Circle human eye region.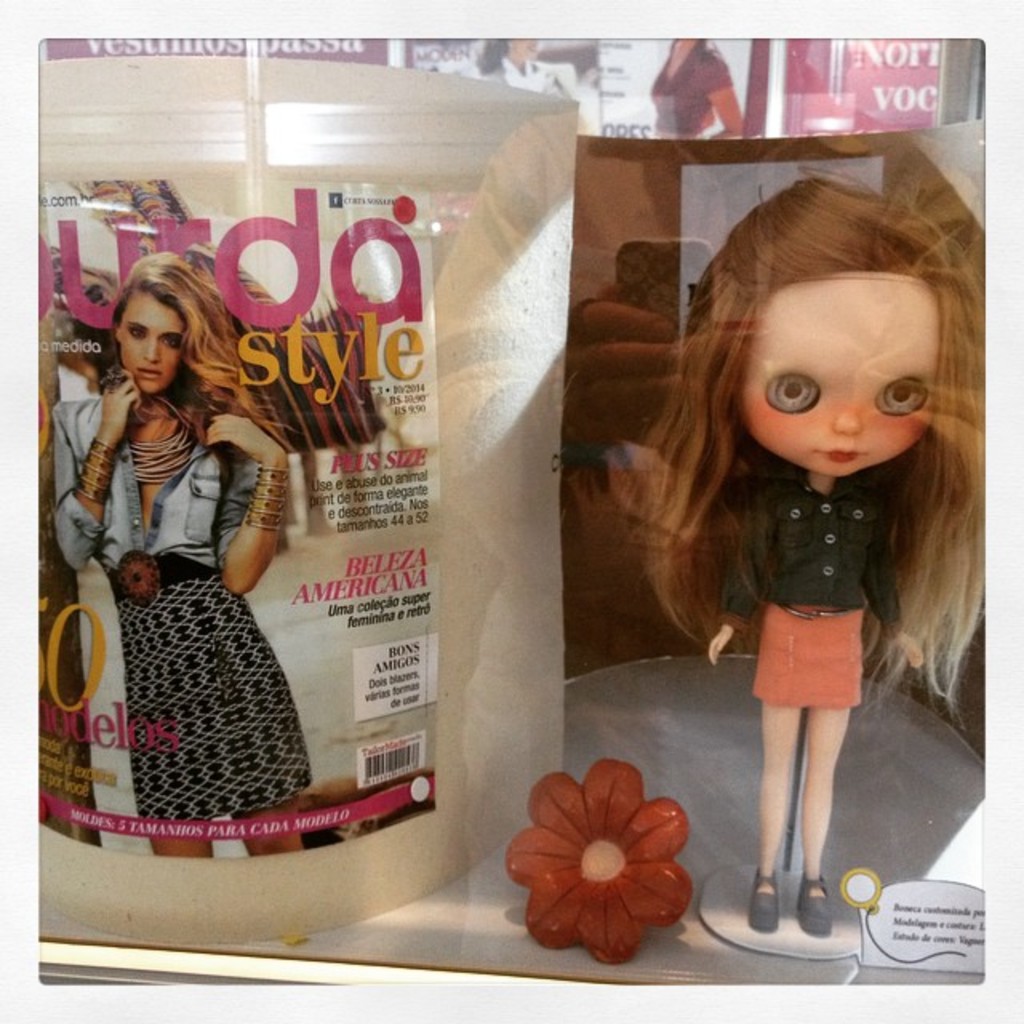
Region: bbox=[758, 358, 827, 414].
